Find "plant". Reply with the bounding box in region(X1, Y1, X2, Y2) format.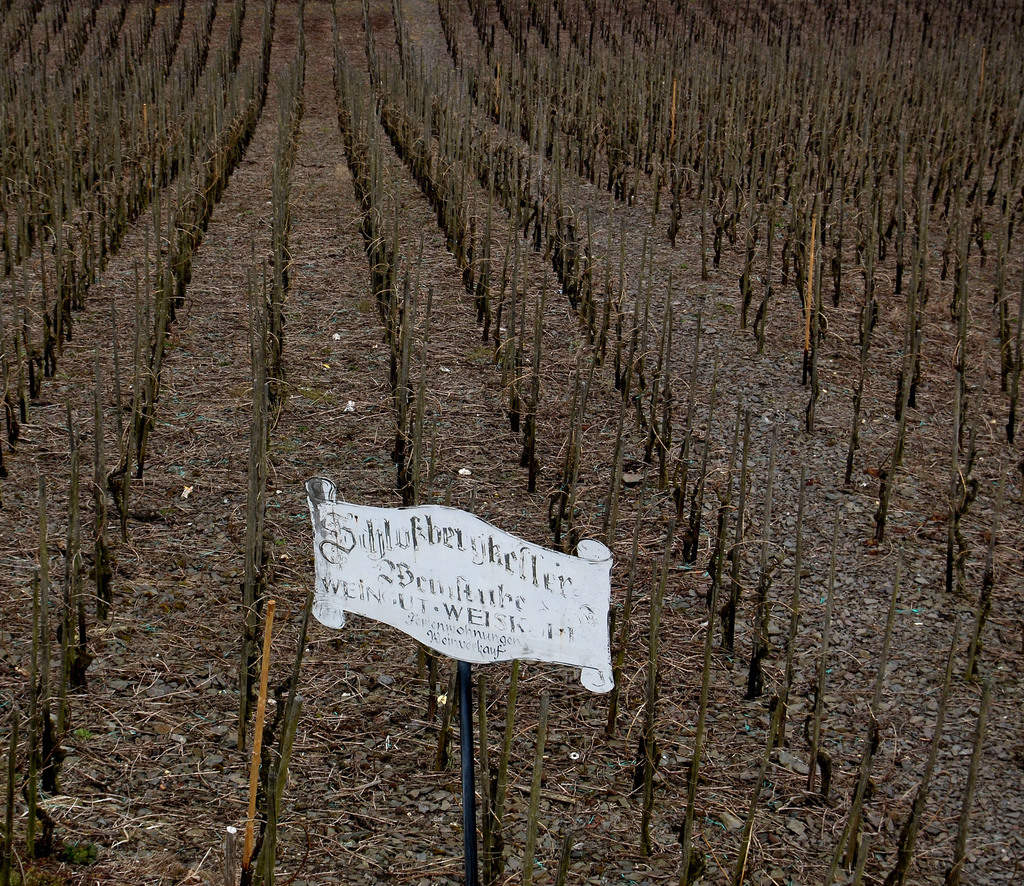
region(0, 0, 1023, 883).
